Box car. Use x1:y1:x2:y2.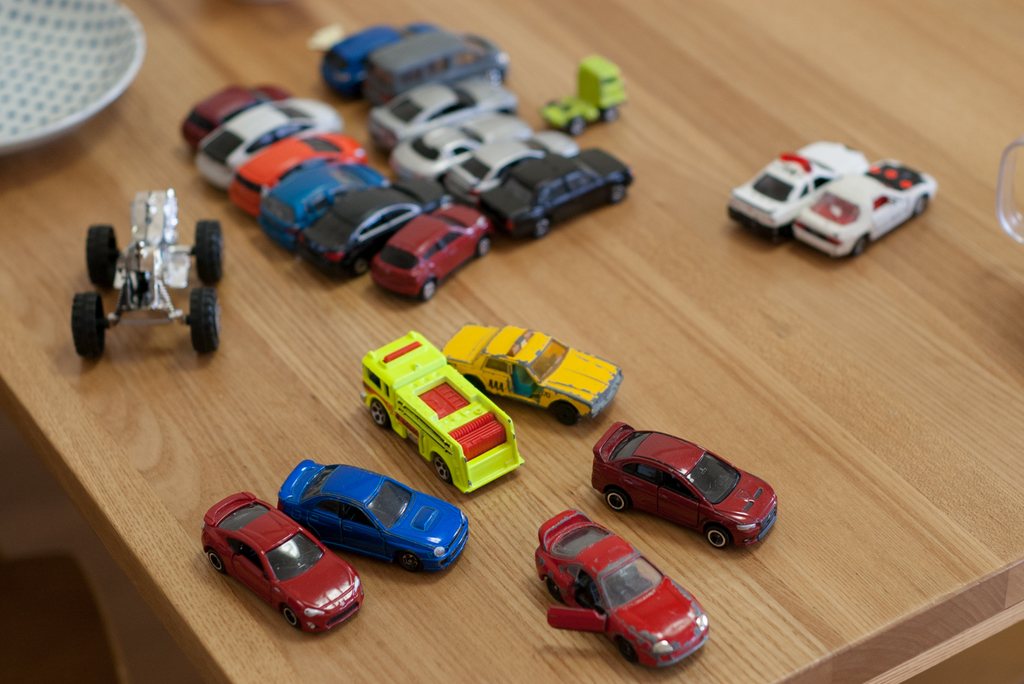
534:508:709:671.
